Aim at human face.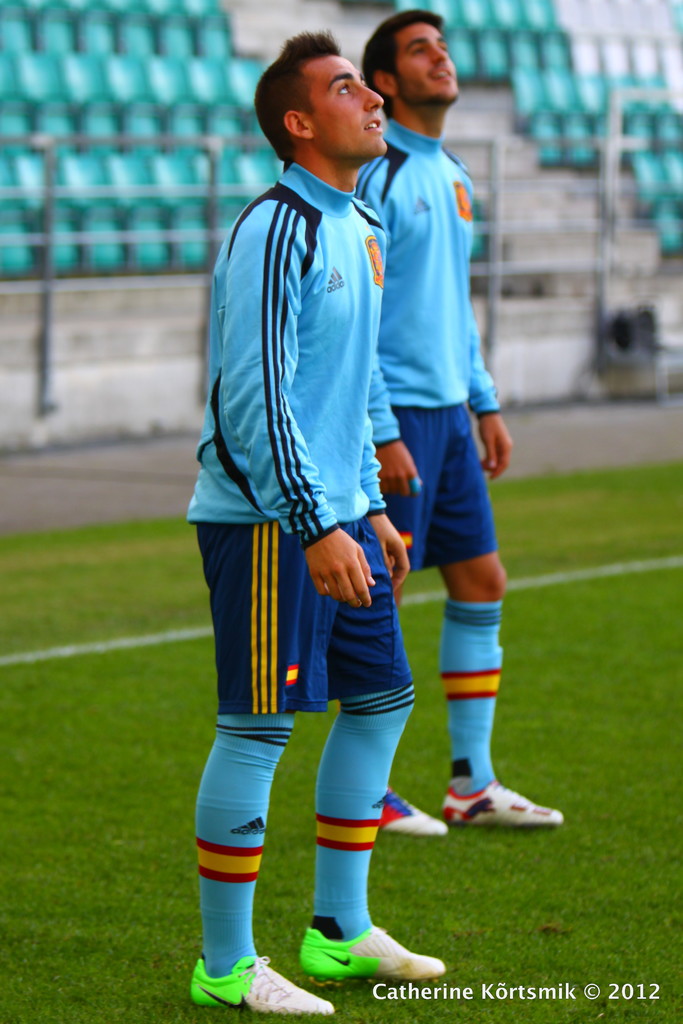
Aimed at region(309, 51, 386, 161).
